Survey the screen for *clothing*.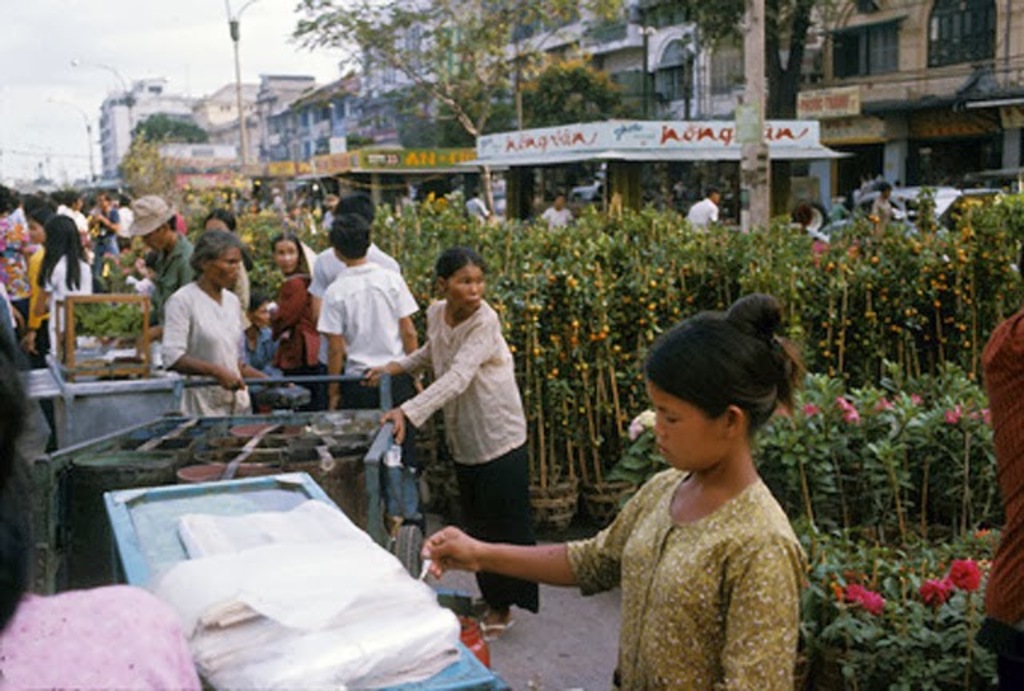
Survey found: bbox(0, 589, 202, 689).
